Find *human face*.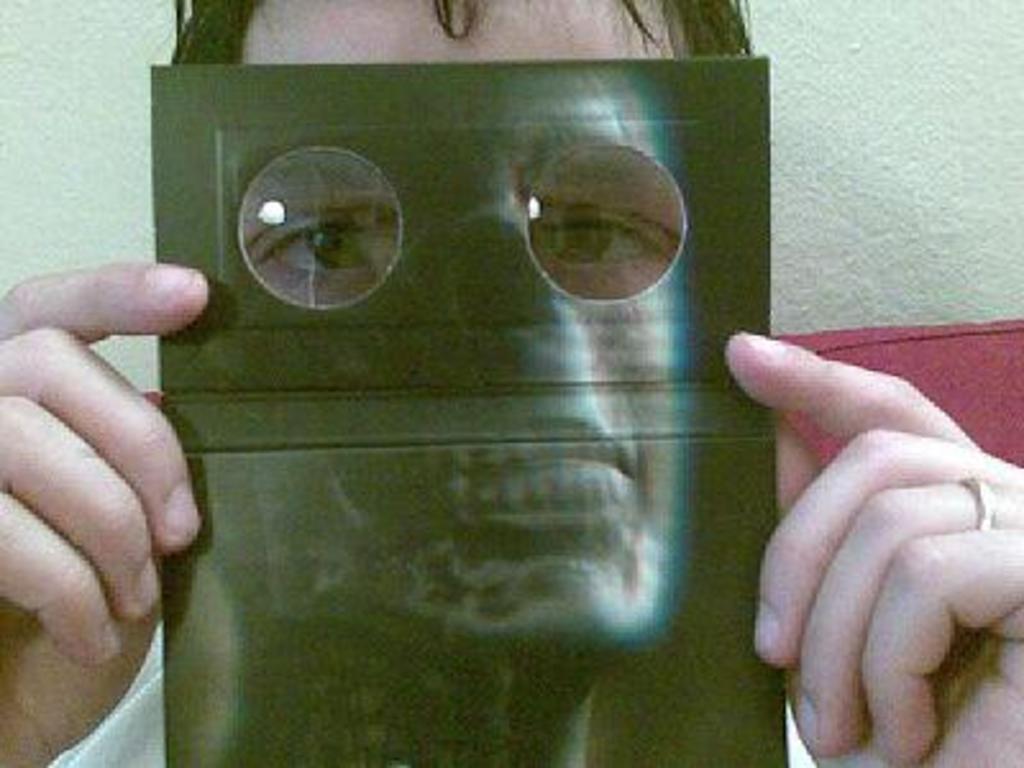
238, 0, 686, 305.
